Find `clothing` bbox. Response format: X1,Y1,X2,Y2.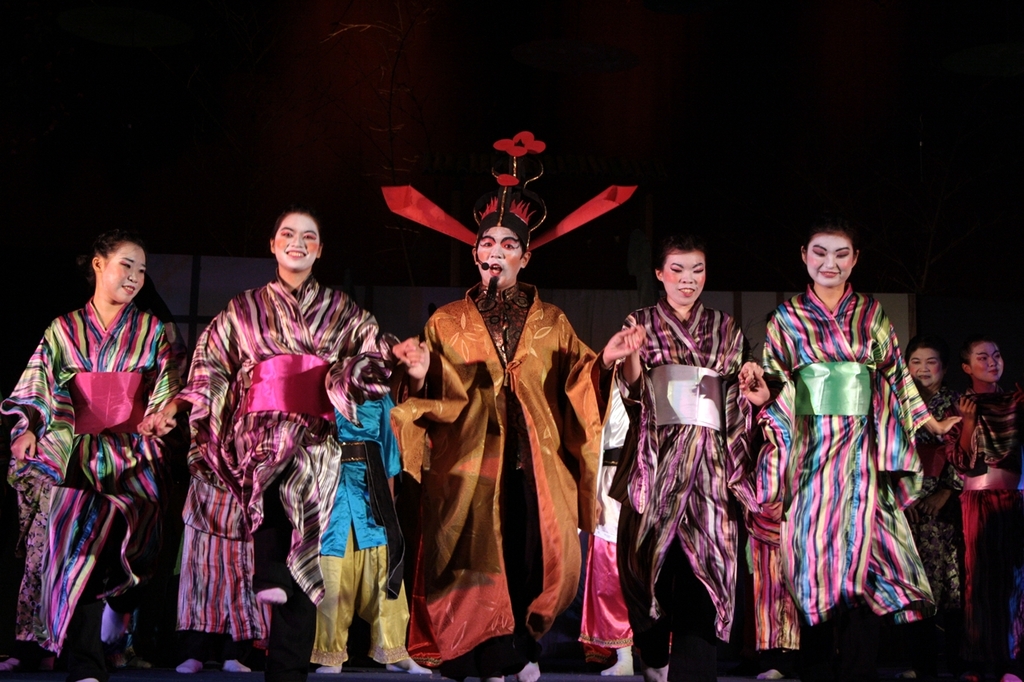
599,316,766,651.
